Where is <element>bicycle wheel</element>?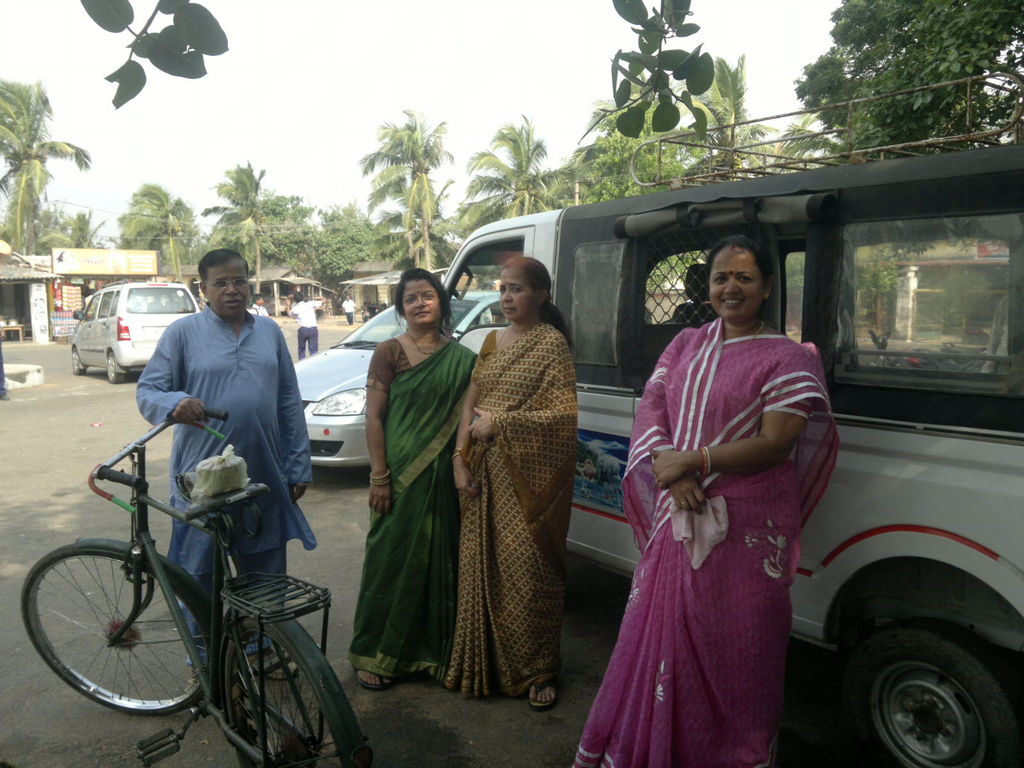
Rect(203, 609, 379, 767).
